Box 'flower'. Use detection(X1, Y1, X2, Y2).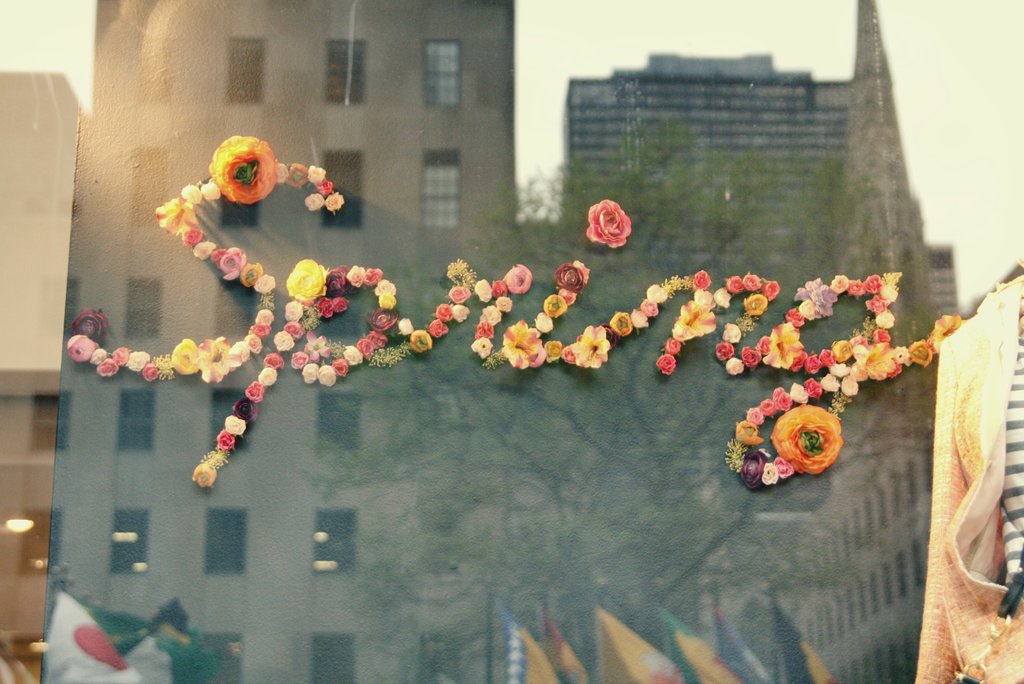
detection(172, 336, 205, 375).
